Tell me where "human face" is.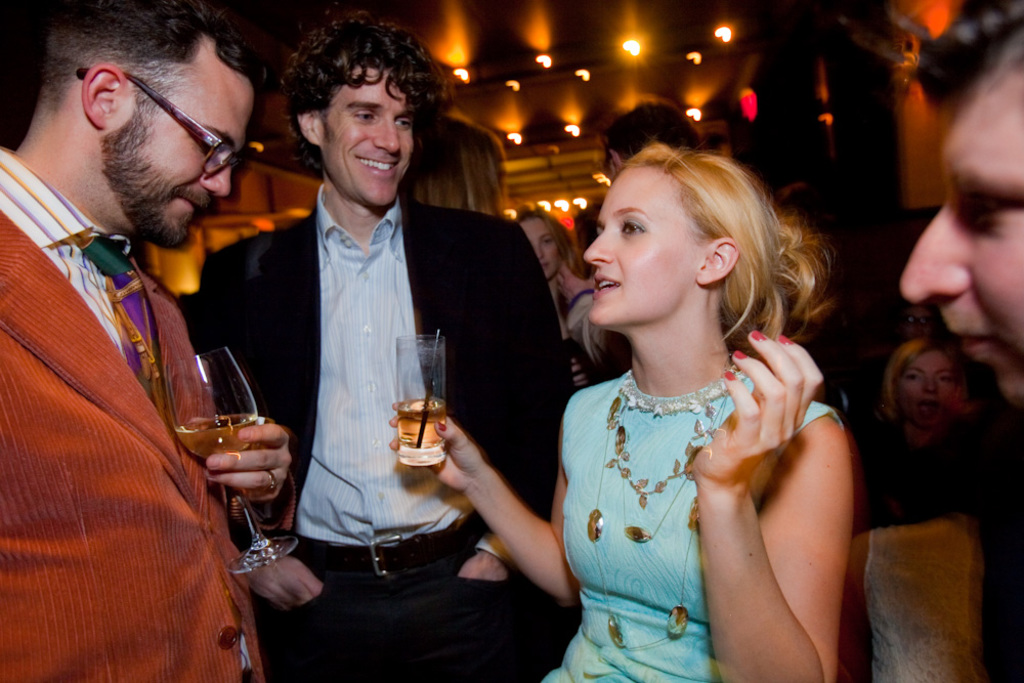
"human face" is at 123:32:260:246.
